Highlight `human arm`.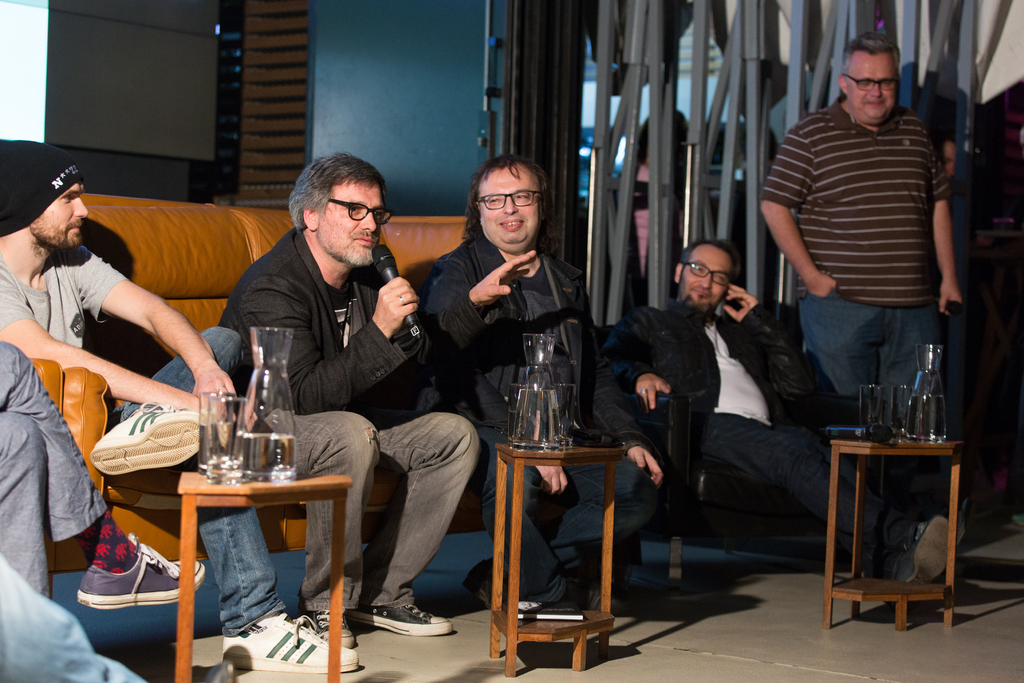
Highlighted region: rect(63, 245, 241, 393).
